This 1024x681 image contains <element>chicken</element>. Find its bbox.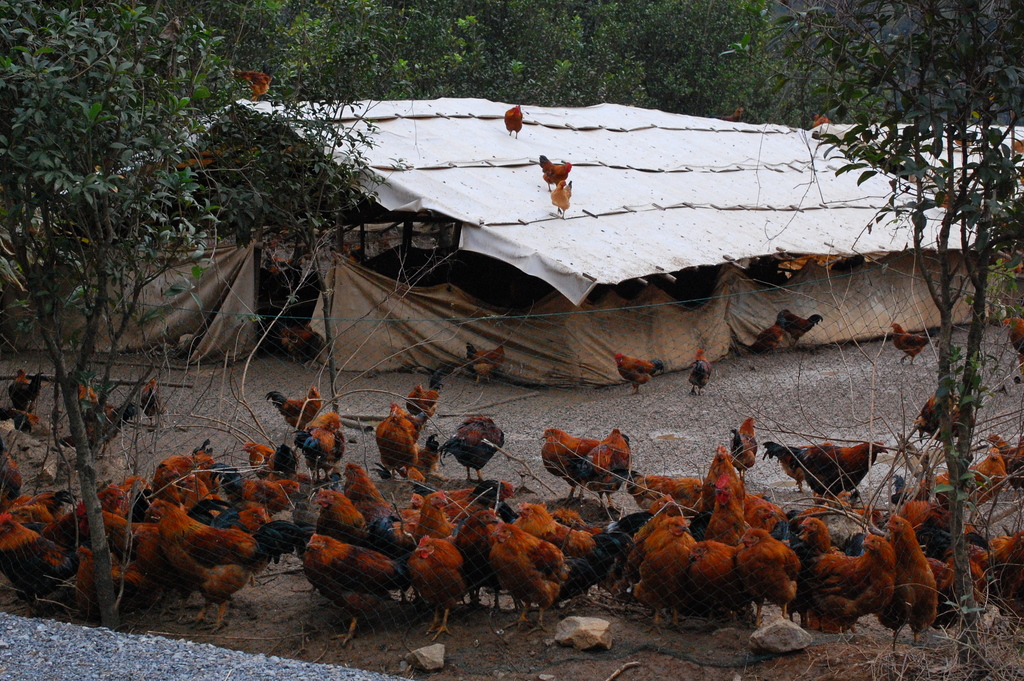
region(506, 106, 524, 140).
